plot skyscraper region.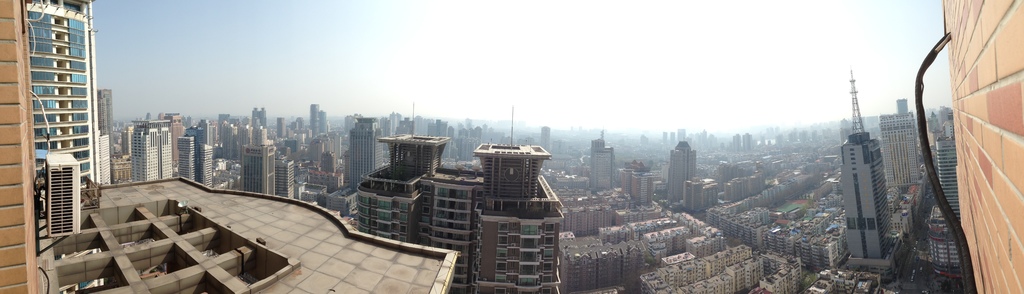
Plotted at box=[586, 131, 616, 189].
